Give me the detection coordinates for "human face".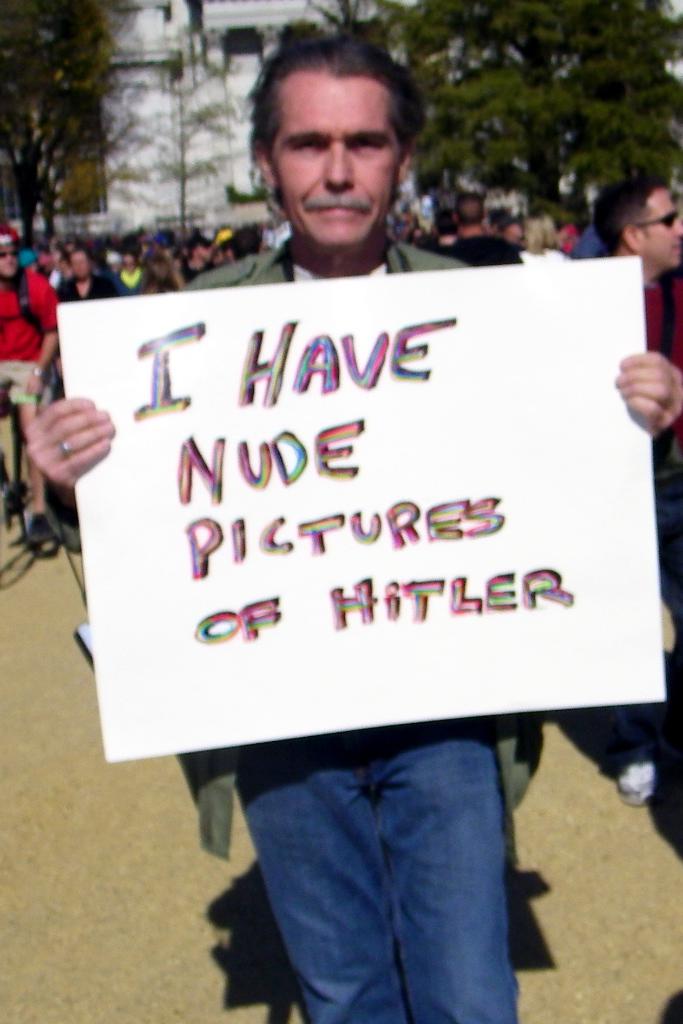
<bbox>640, 193, 682, 268</bbox>.
